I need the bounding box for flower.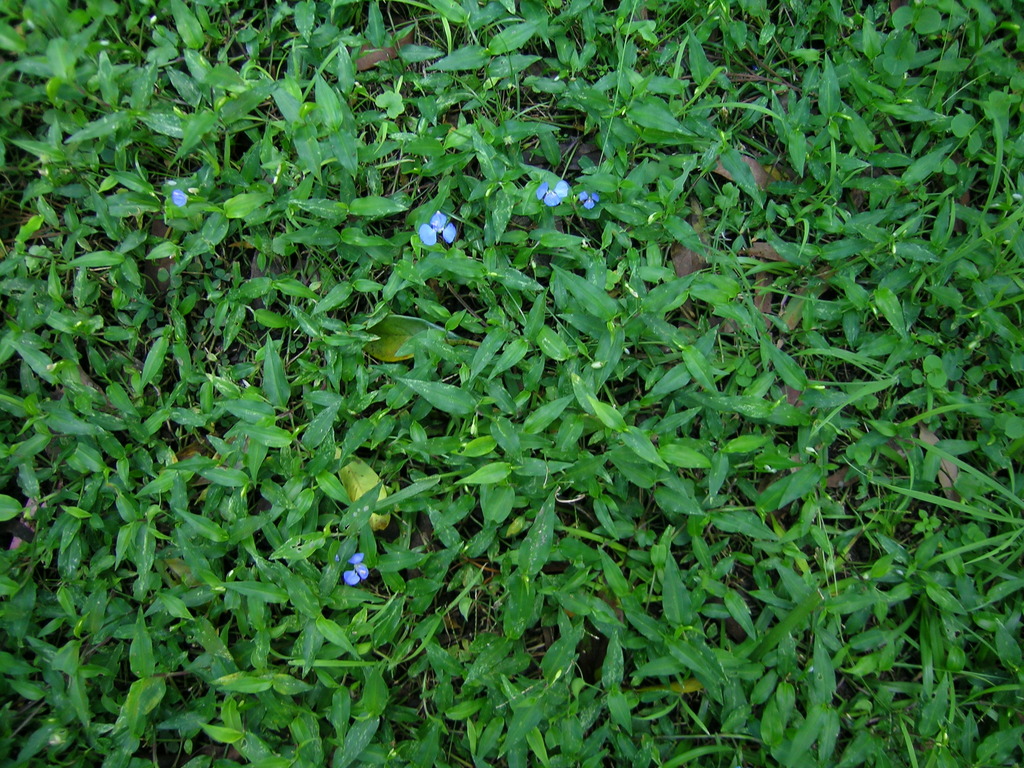
Here it is: [535,181,567,209].
